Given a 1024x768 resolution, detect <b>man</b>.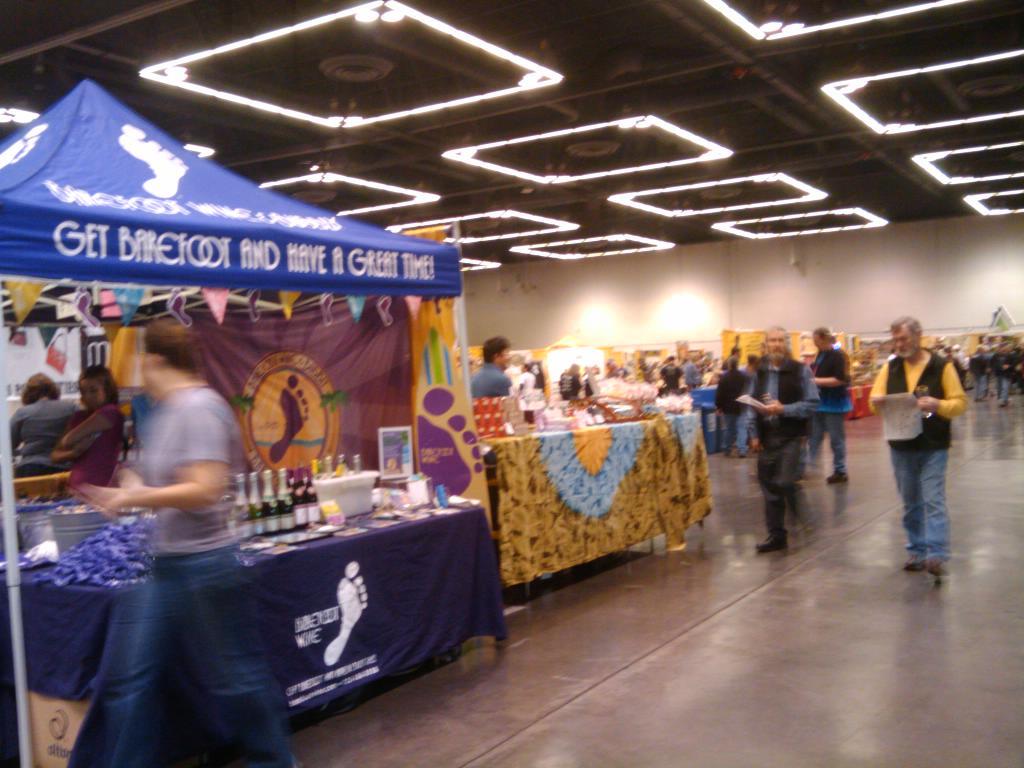
left=806, top=323, right=862, bottom=486.
